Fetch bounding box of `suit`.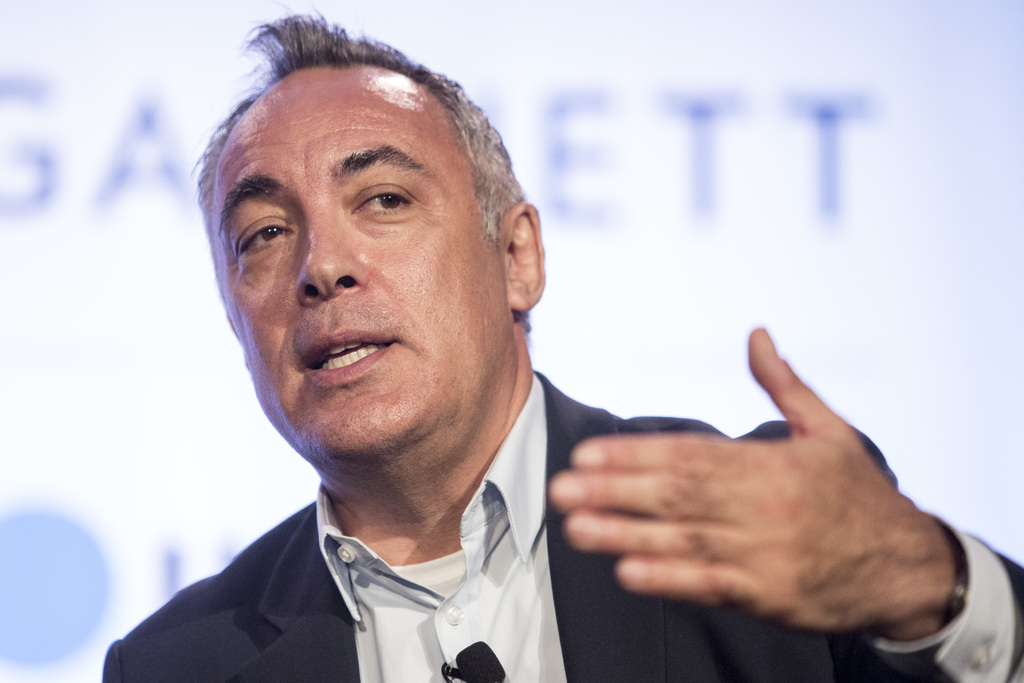
Bbox: 101,375,1023,682.
